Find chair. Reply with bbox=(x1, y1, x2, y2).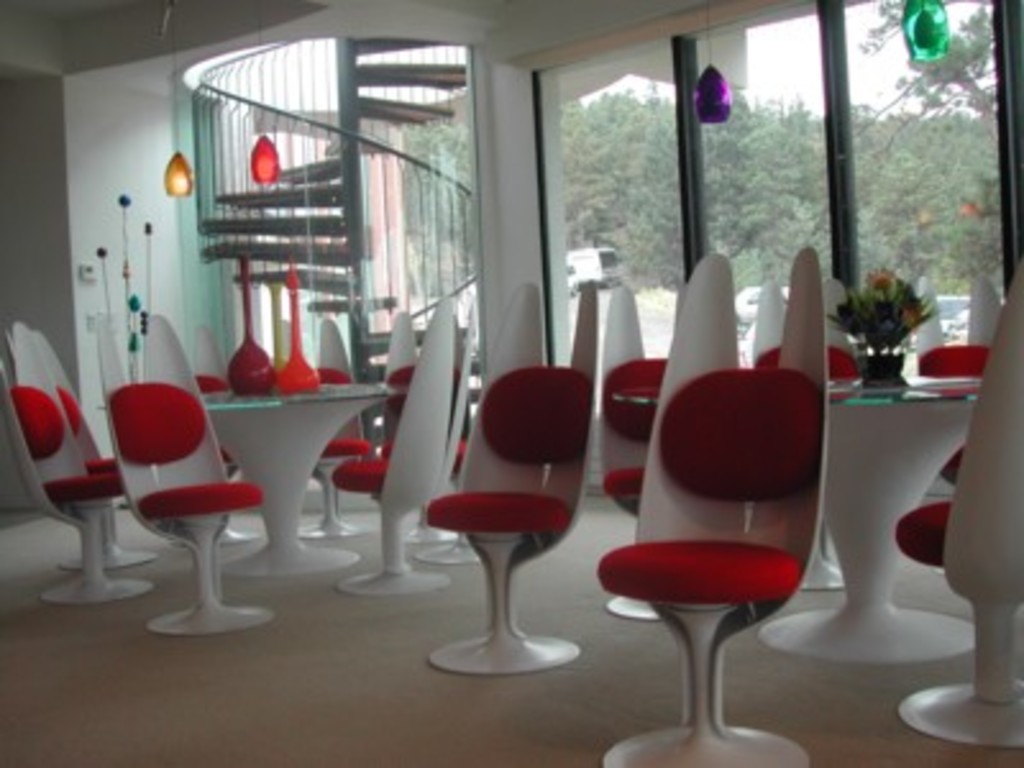
bbox=(402, 328, 602, 694).
